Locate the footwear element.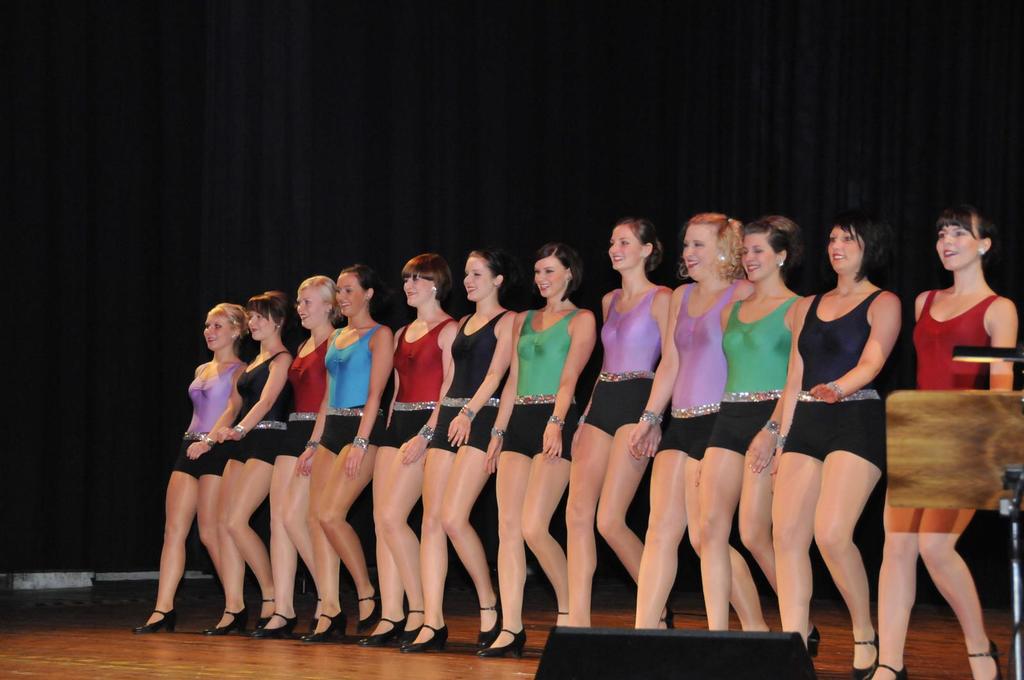
Element bbox: box=[310, 594, 322, 633].
